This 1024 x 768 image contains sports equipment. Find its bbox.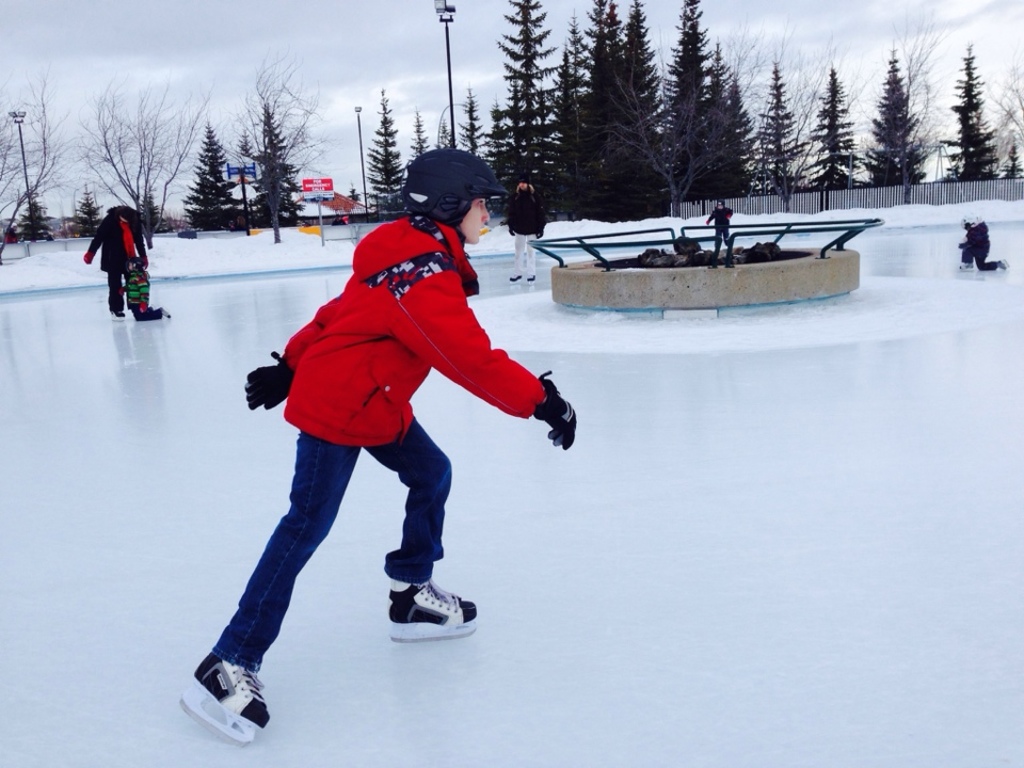
detection(109, 309, 127, 321).
